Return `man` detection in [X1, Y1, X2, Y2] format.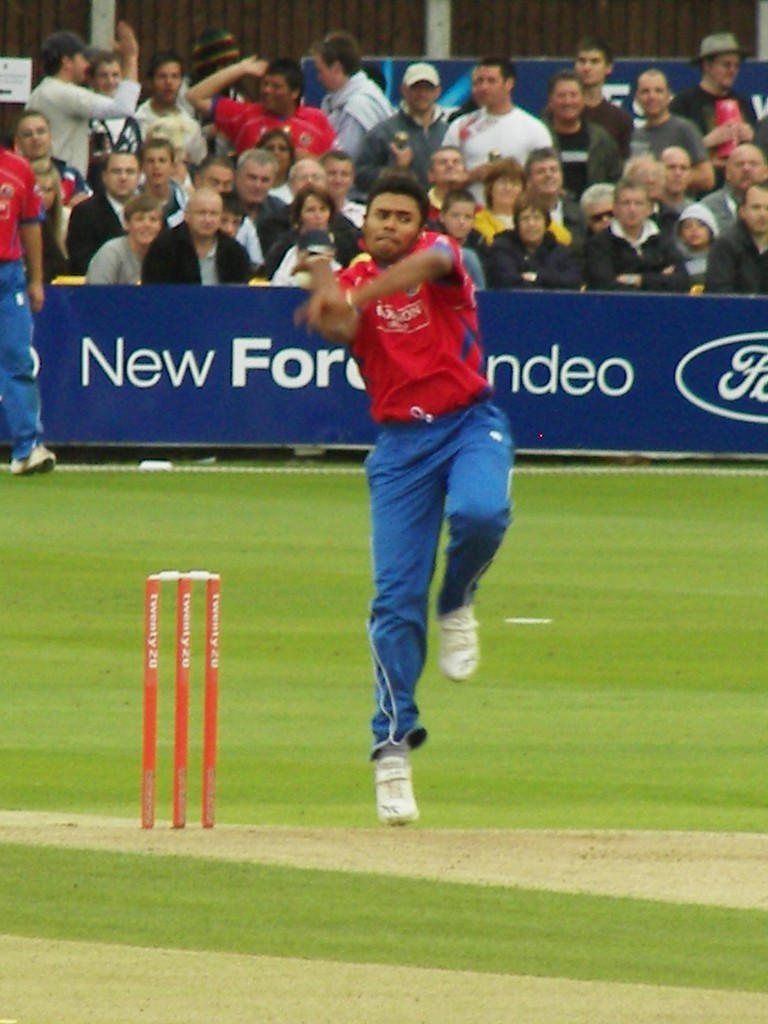
[582, 179, 704, 283].
